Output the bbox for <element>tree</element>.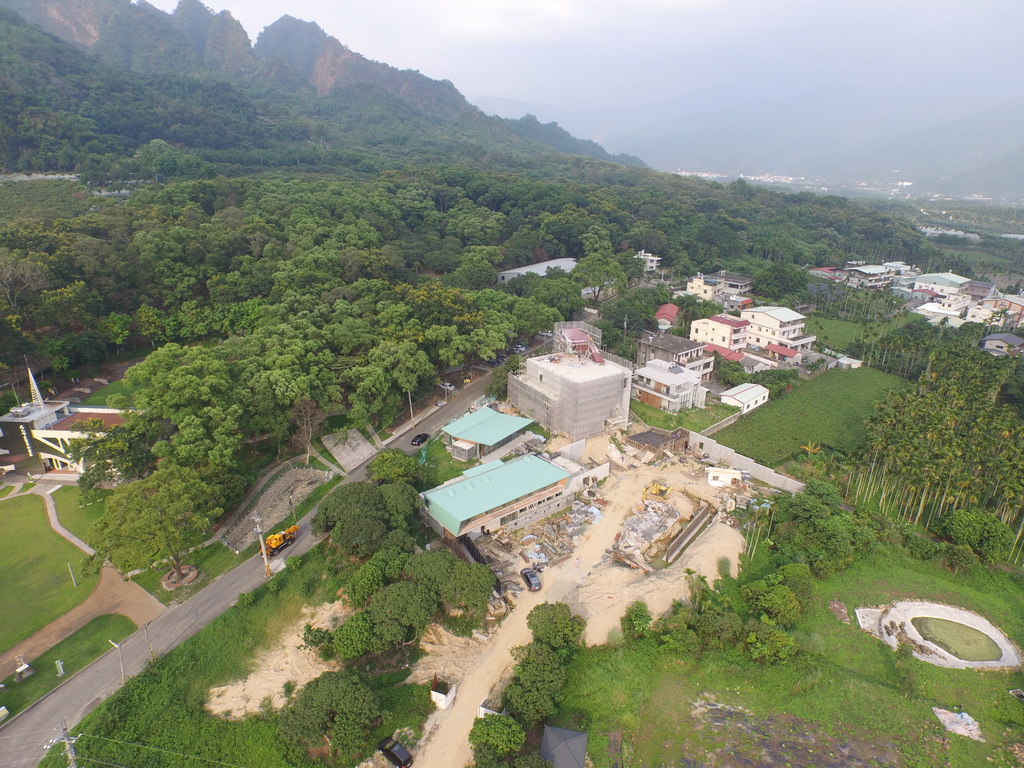
box(759, 581, 801, 627).
